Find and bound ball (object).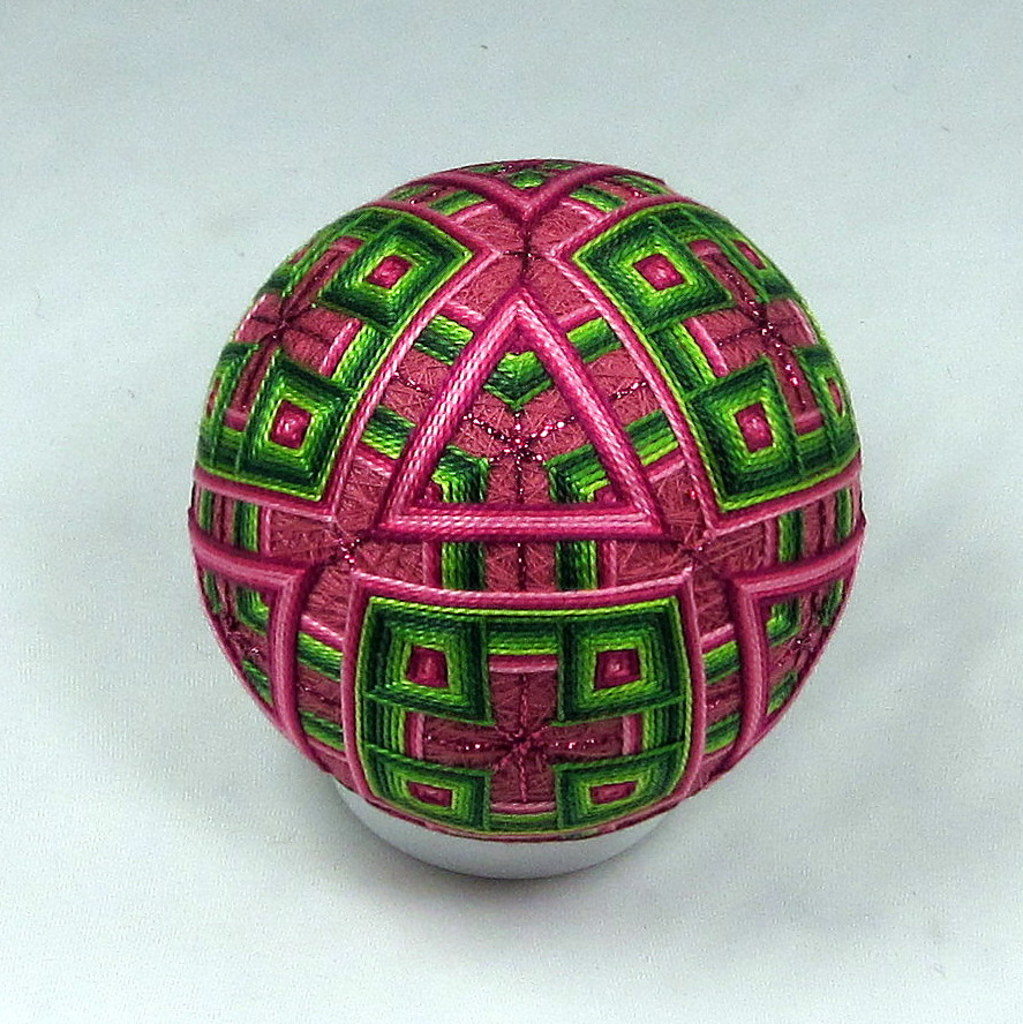
Bound: <bbox>189, 156, 866, 841</bbox>.
